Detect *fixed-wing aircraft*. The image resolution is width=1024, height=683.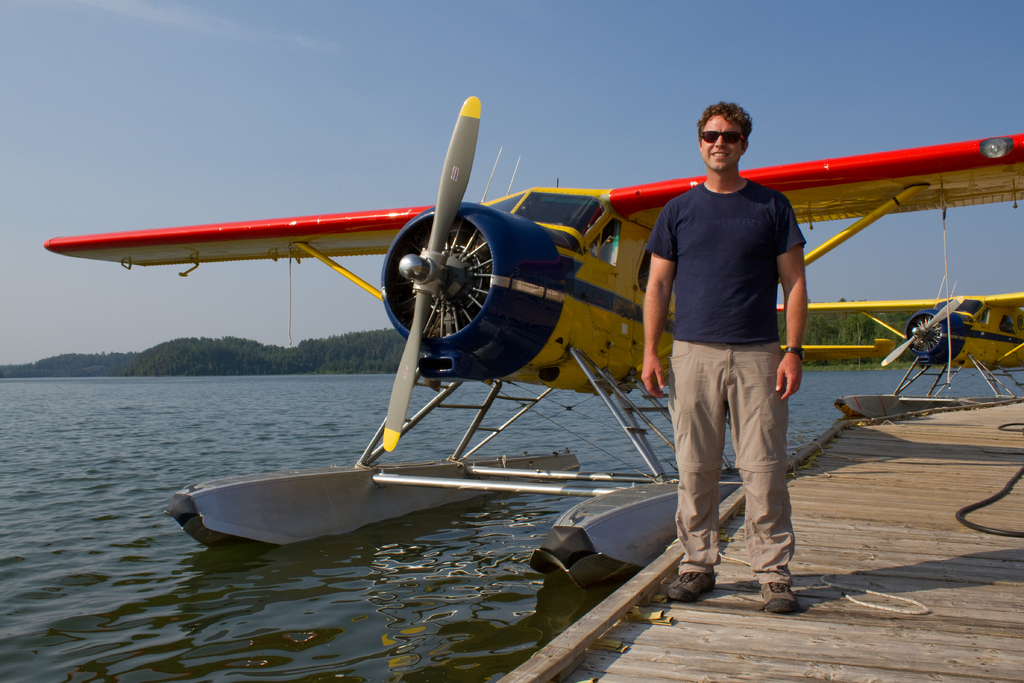
l=774, t=231, r=1023, b=417.
